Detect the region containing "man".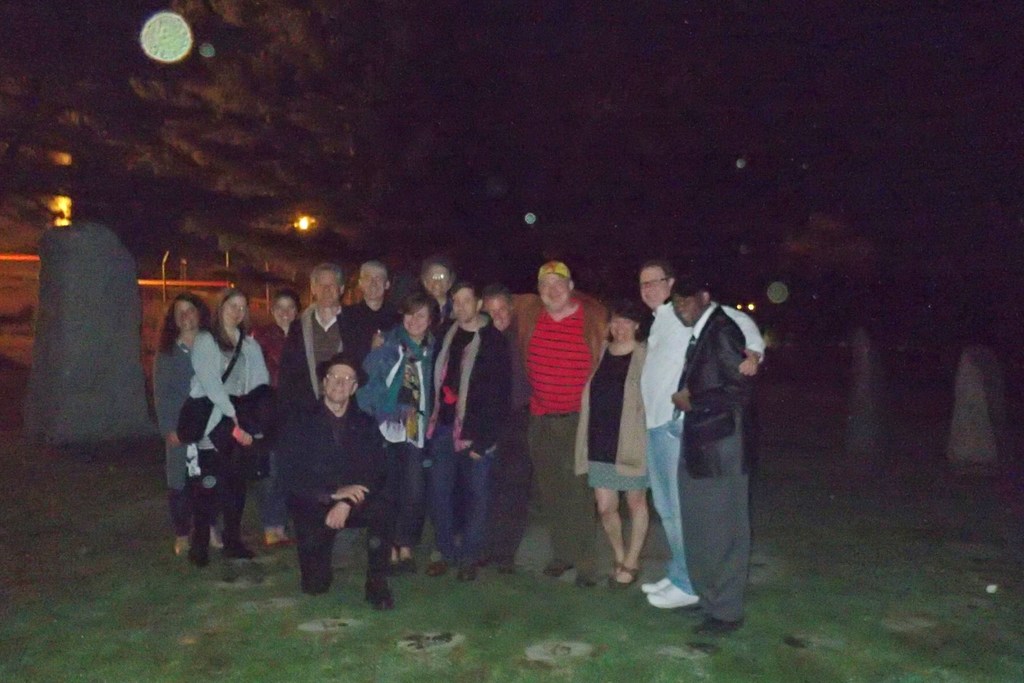
rect(636, 259, 767, 614).
